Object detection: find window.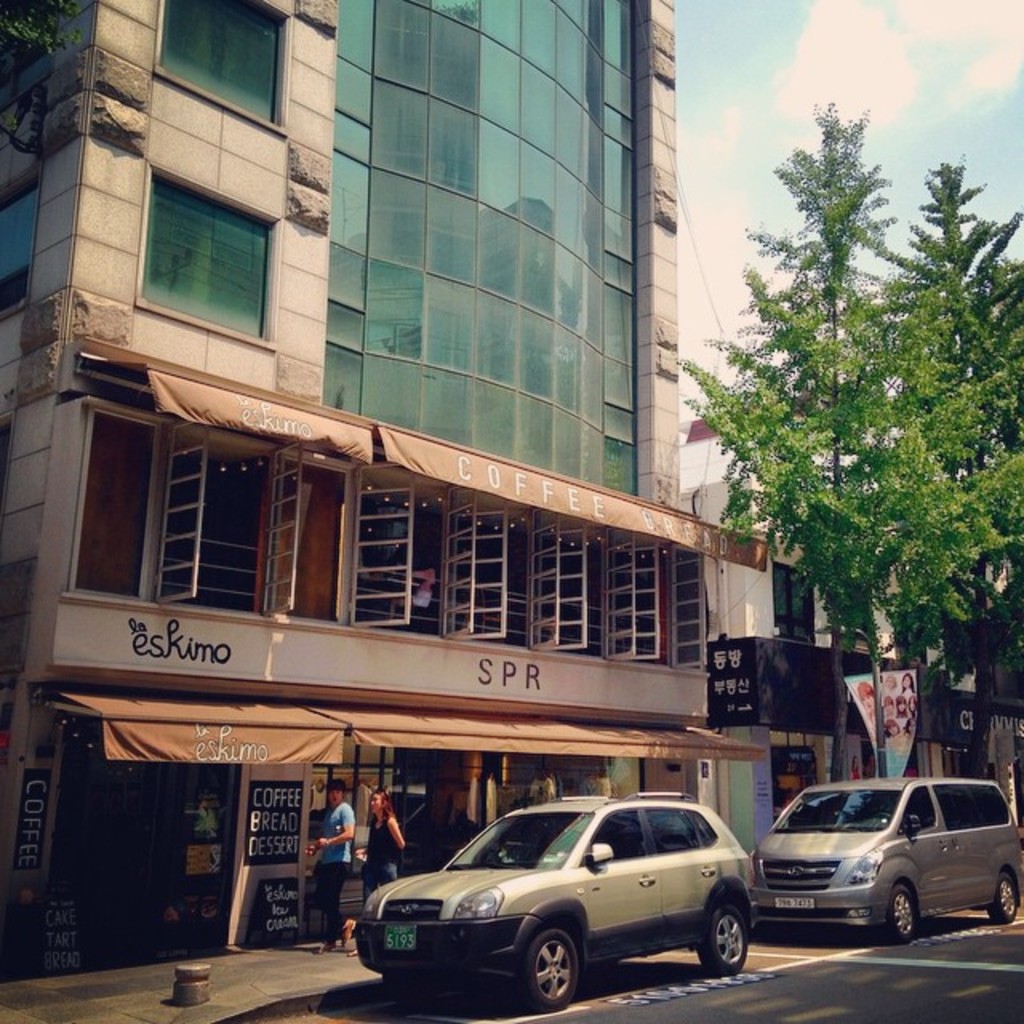
rect(149, 0, 291, 125).
